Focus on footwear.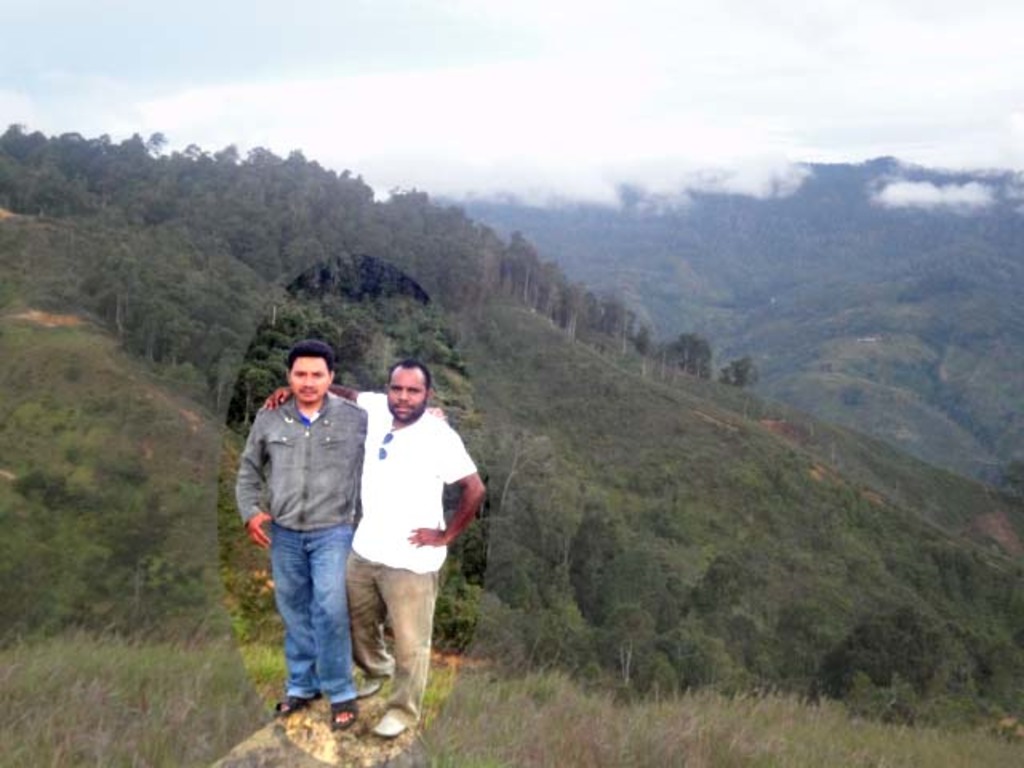
Focused at bbox=(272, 691, 317, 710).
